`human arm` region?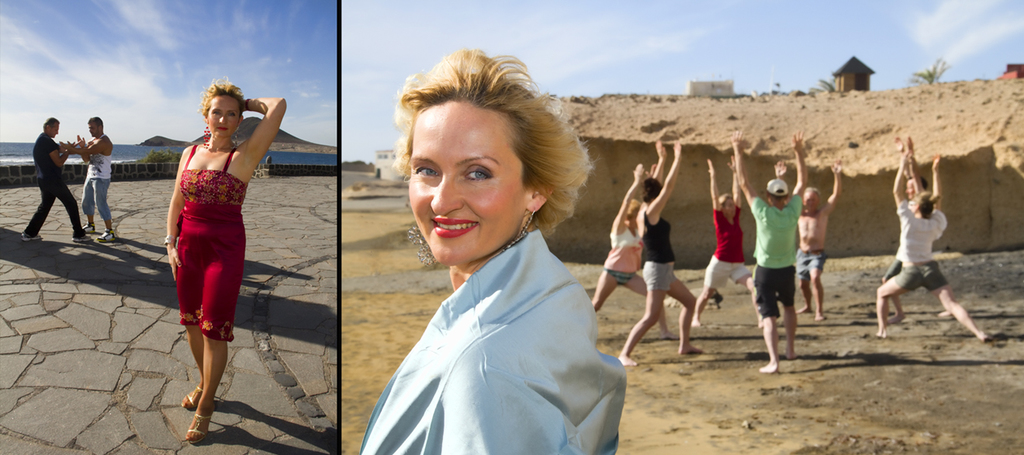
(729,134,761,209)
